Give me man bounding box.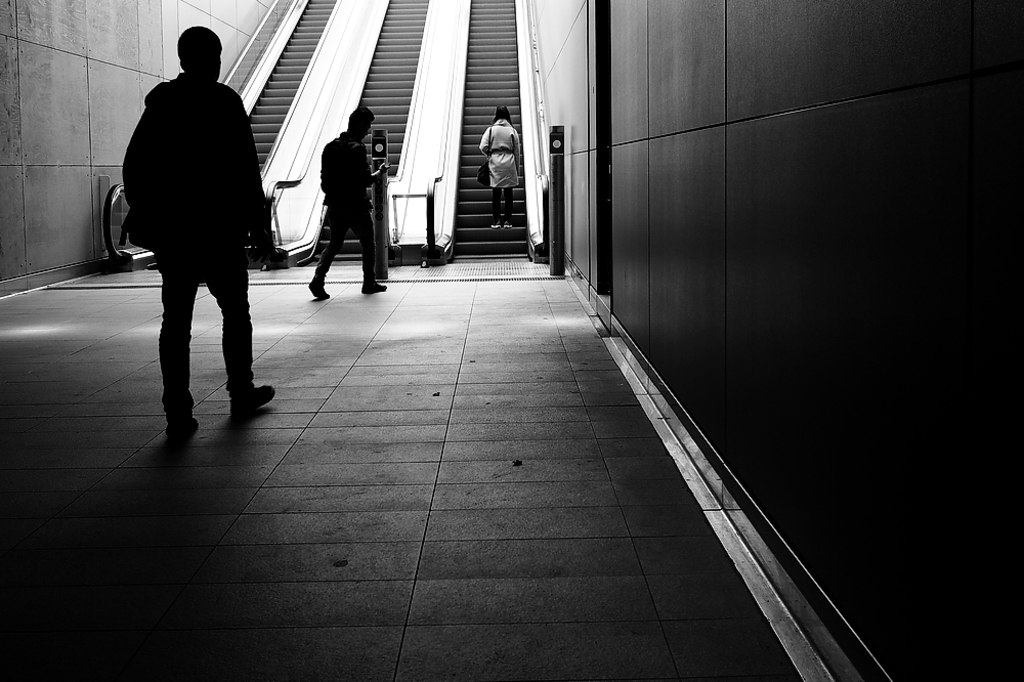
116 24 267 445.
